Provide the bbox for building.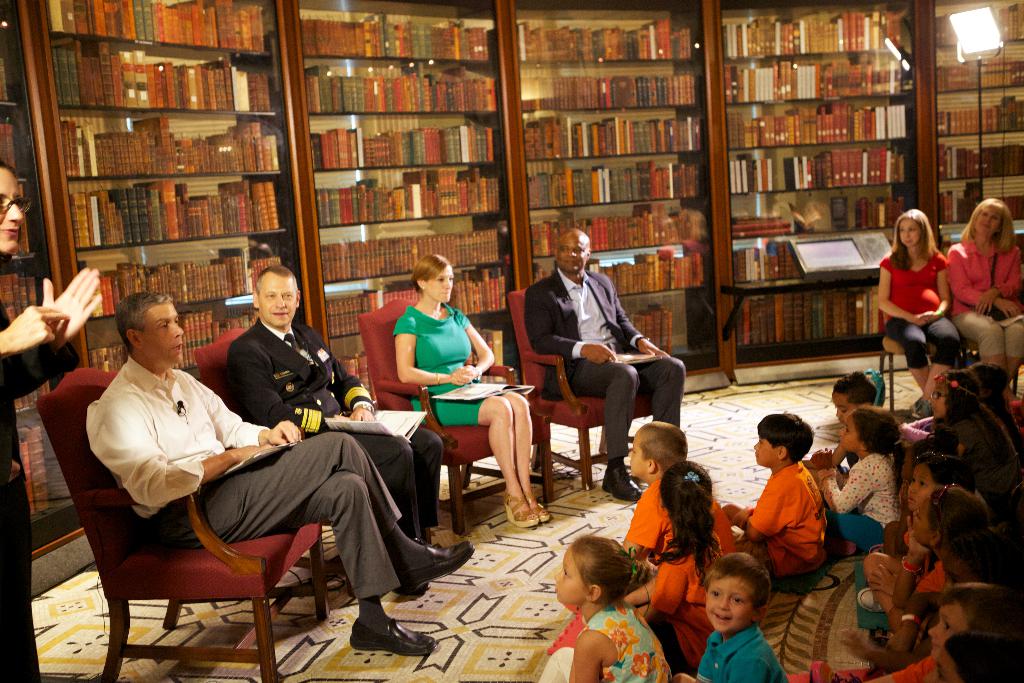
locate(1, 0, 1023, 680).
